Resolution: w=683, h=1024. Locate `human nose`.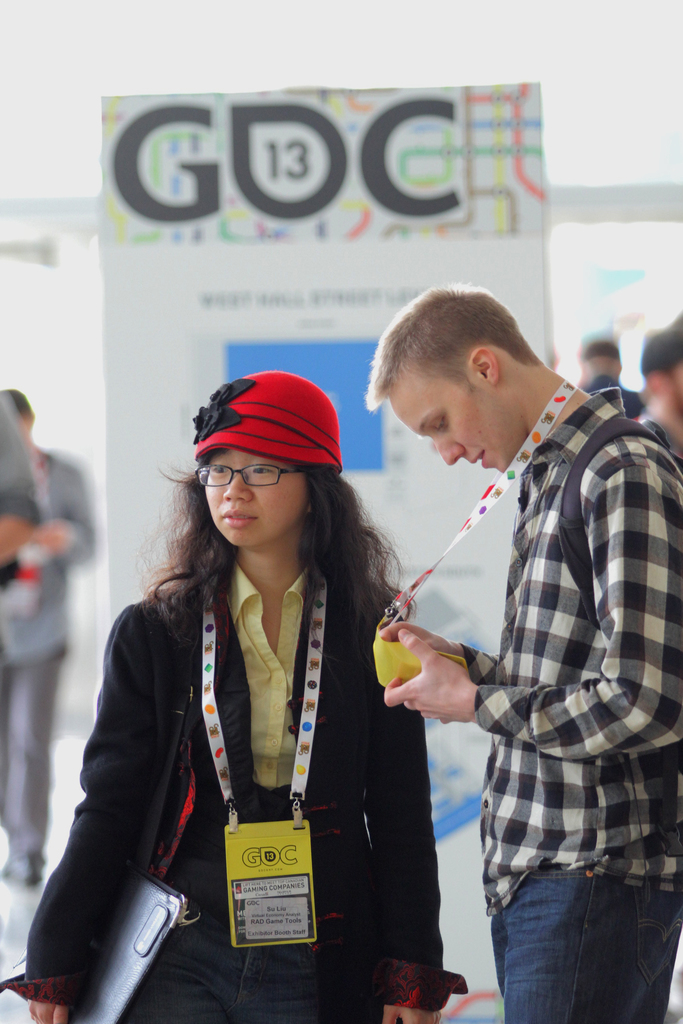
432/440/470/468.
